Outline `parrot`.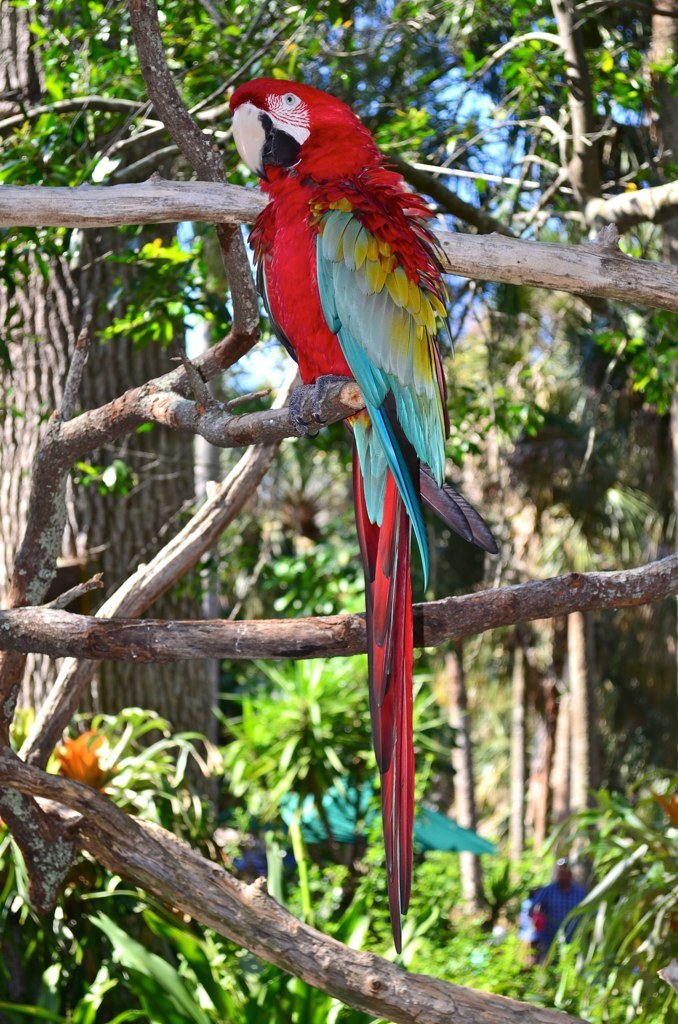
Outline: crop(227, 72, 500, 952).
